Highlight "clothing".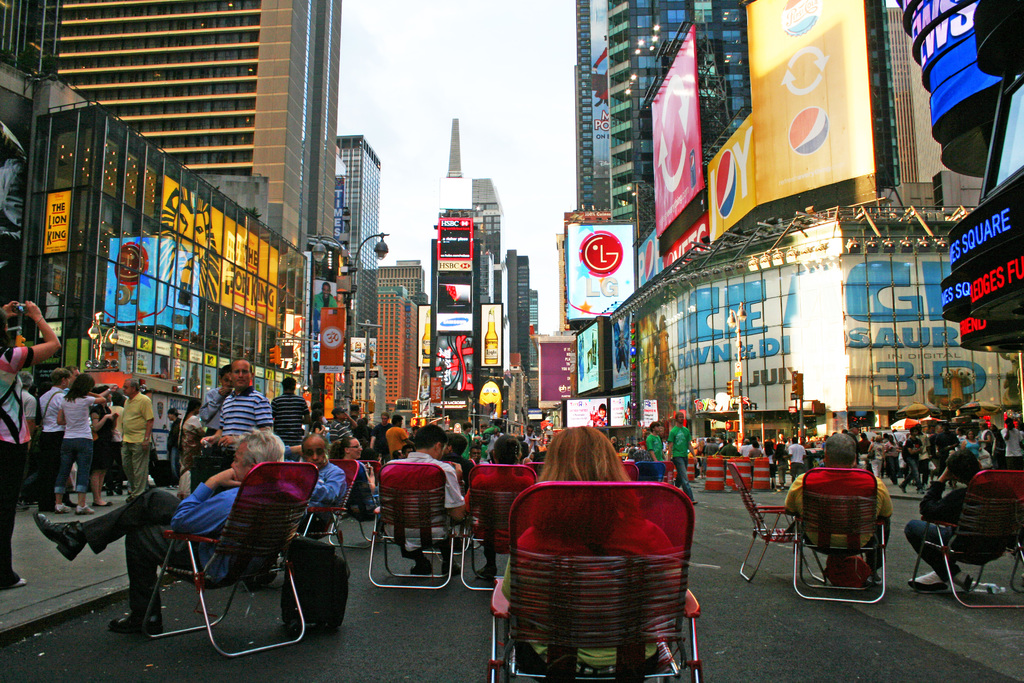
Highlighted region: detection(386, 425, 407, 459).
